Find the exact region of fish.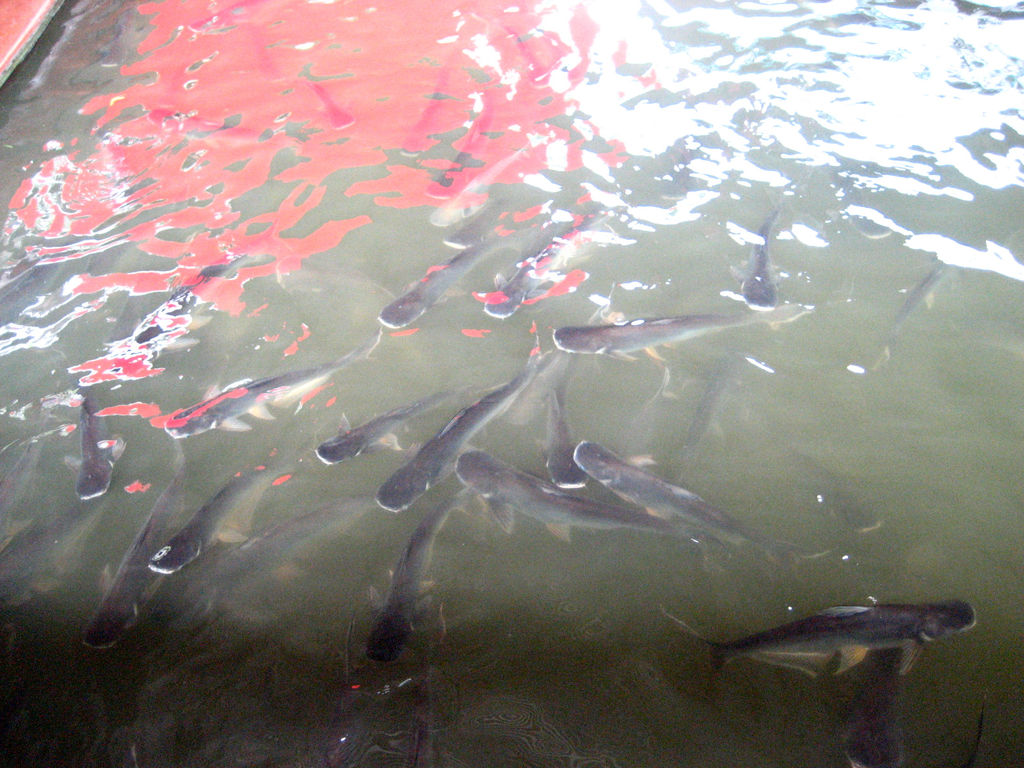
Exact region: crop(476, 206, 597, 321).
